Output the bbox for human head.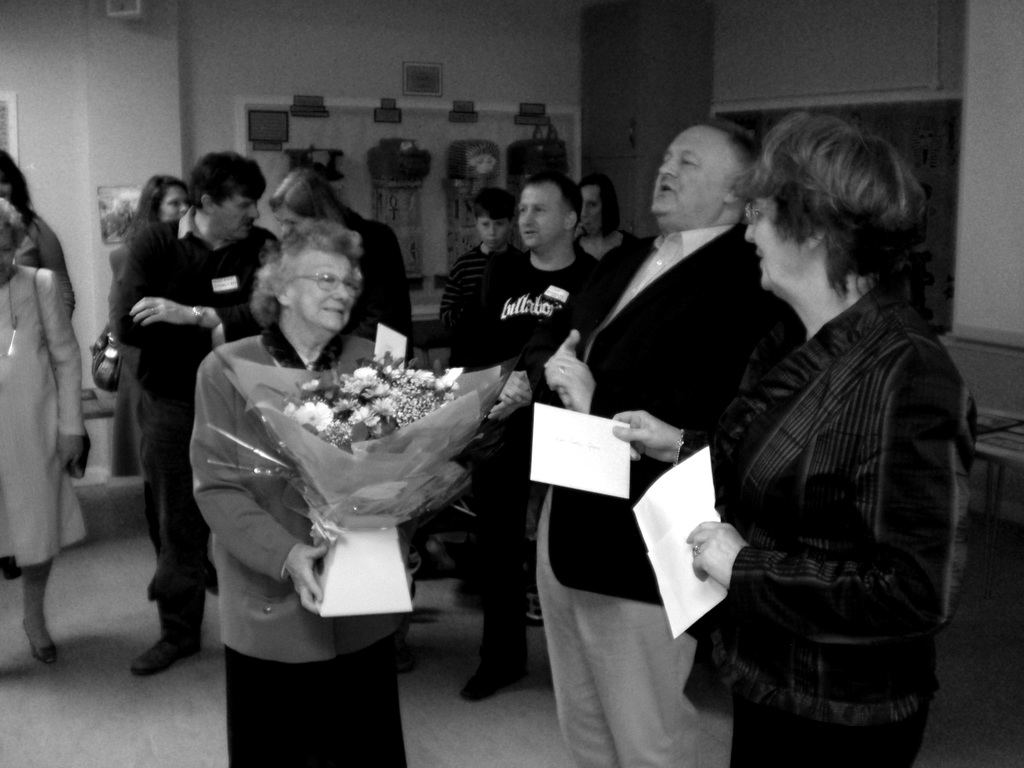
left=255, top=217, right=363, bottom=339.
